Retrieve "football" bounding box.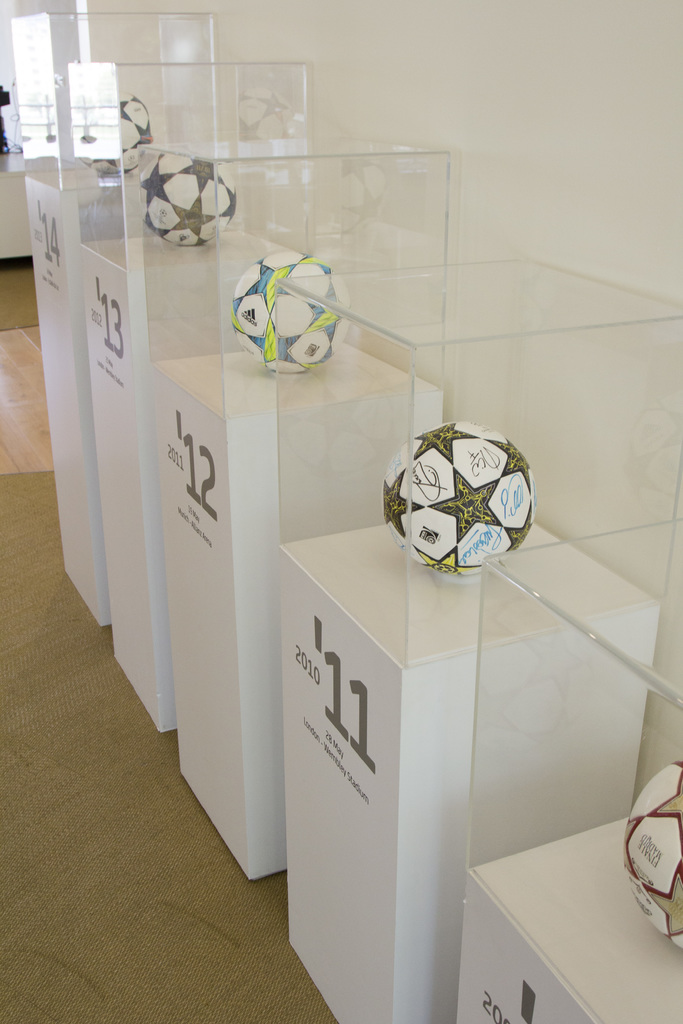
Bounding box: (left=229, top=253, right=339, bottom=371).
